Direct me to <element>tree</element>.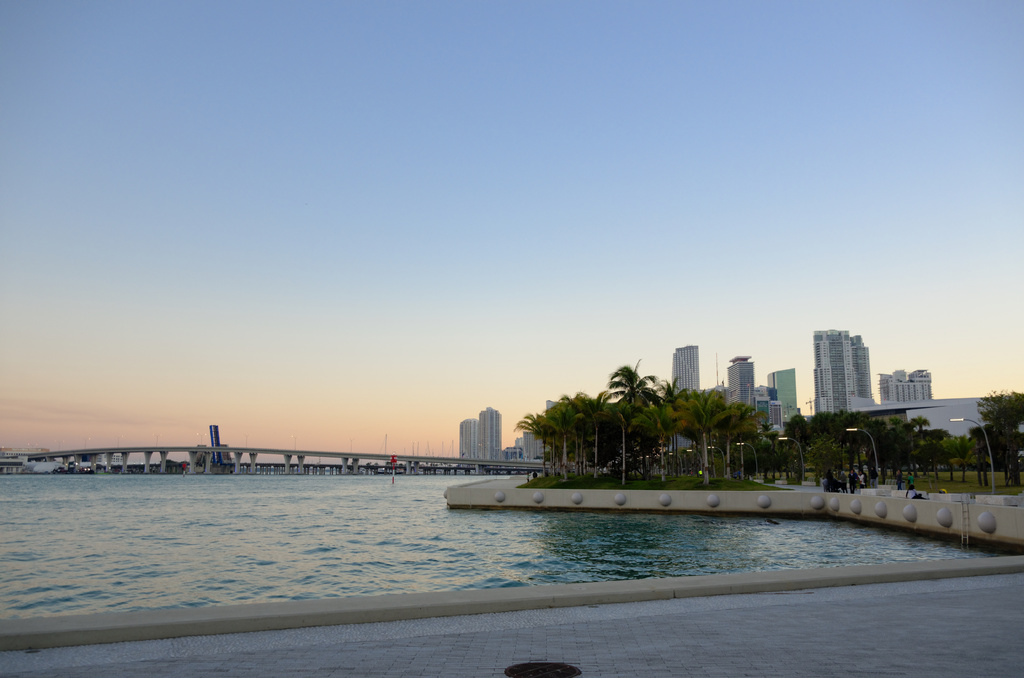
Direction: locate(657, 376, 840, 537).
